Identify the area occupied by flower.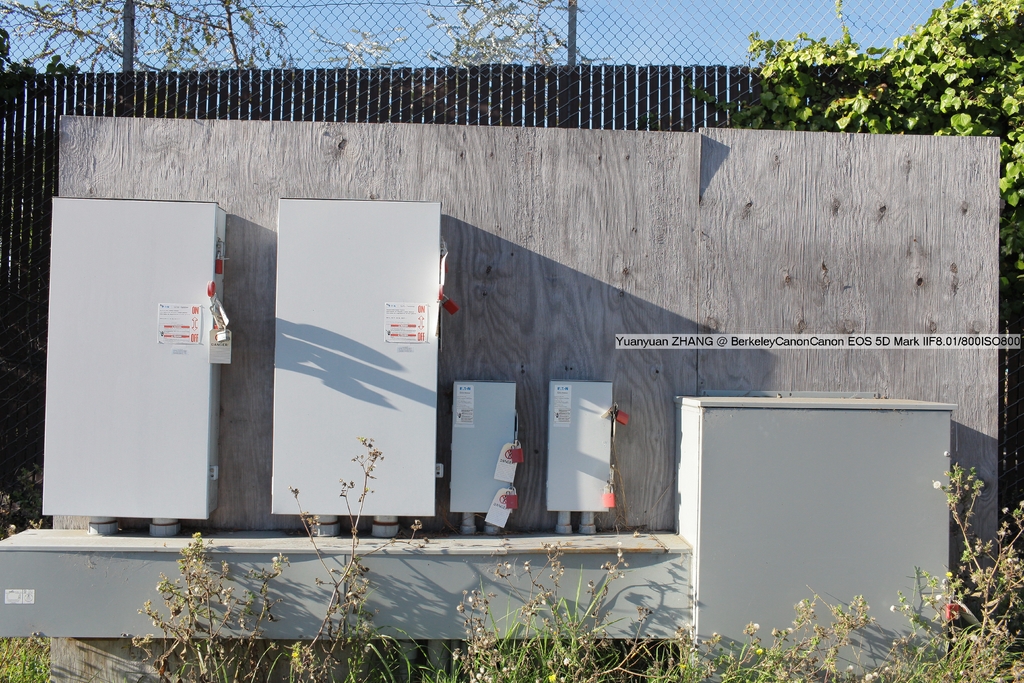
Area: bbox(290, 648, 301, 659).
